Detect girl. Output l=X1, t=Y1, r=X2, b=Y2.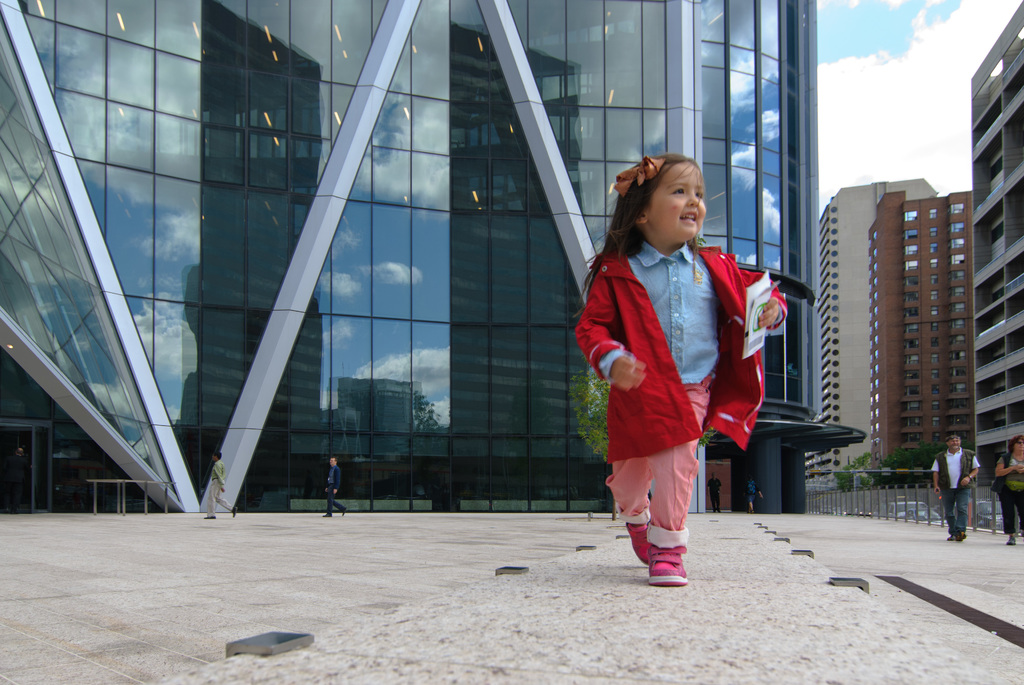
l=570, t=154, r=791, b=587.
